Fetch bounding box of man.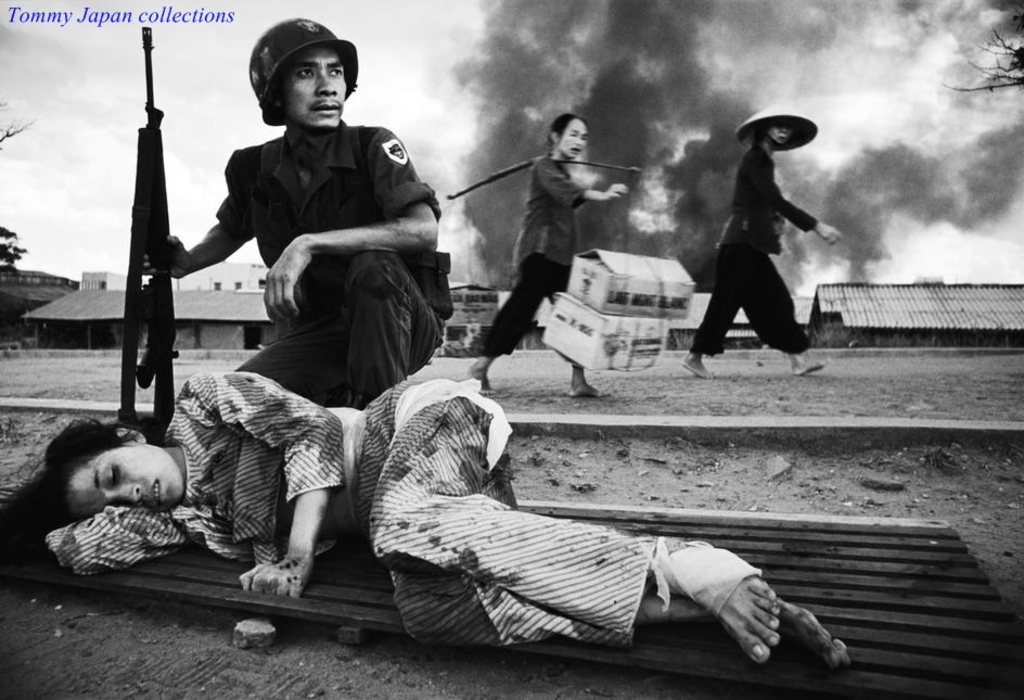
Bbox: x1=142 y1=16 x2=455 y2=410.
